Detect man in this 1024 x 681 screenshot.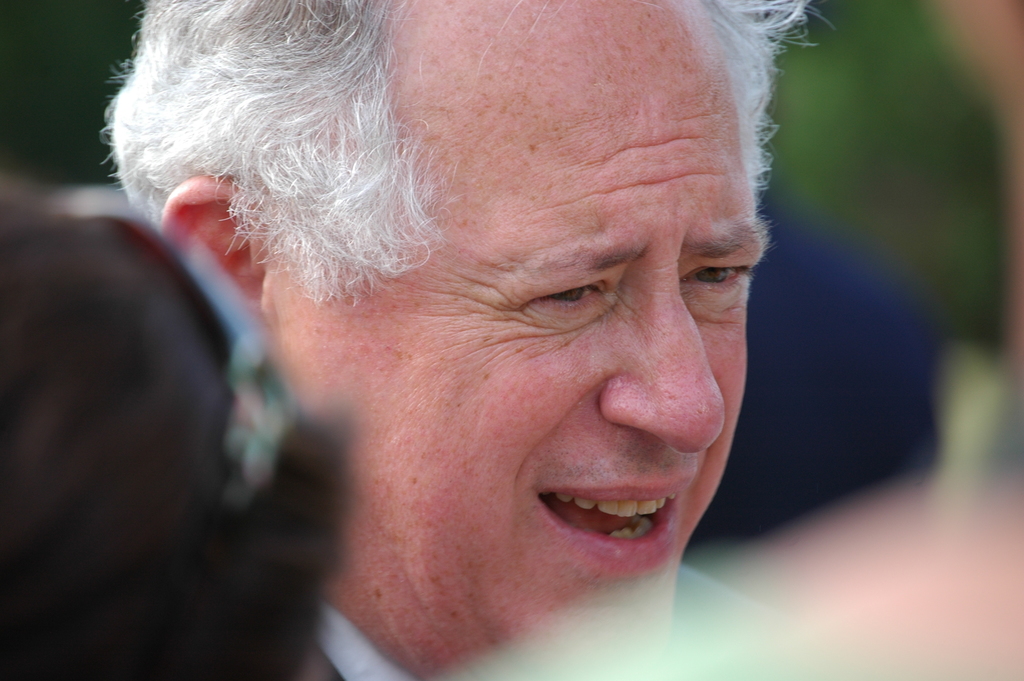
Detection: (x1=96, y1=0, x2=828, y2=680).
